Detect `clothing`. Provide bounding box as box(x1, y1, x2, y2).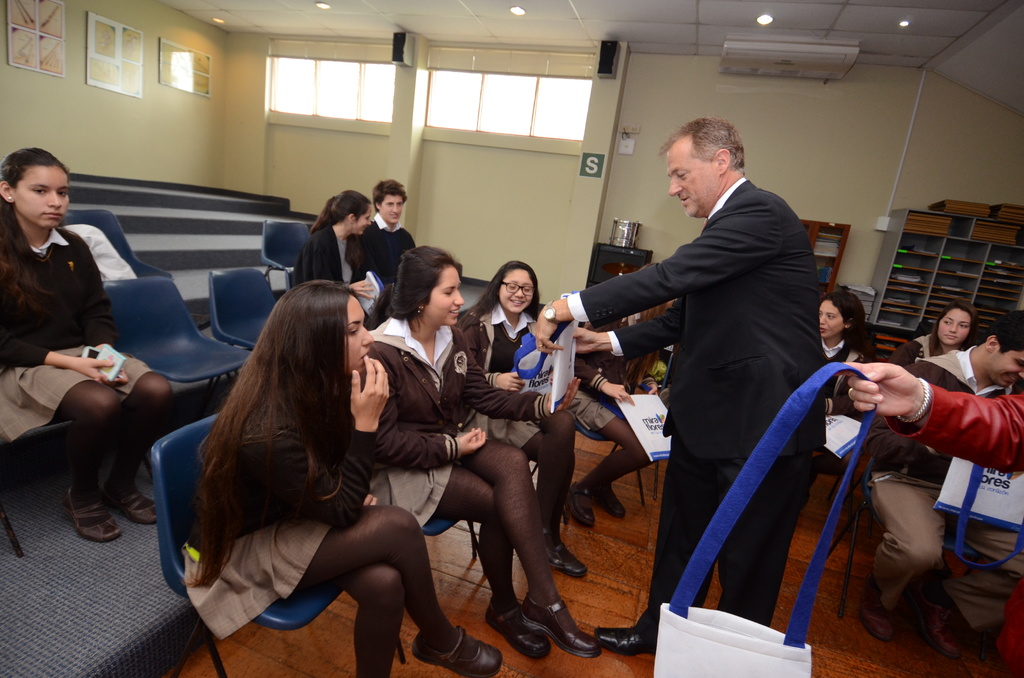
box(877, 390, 1023, 677).
